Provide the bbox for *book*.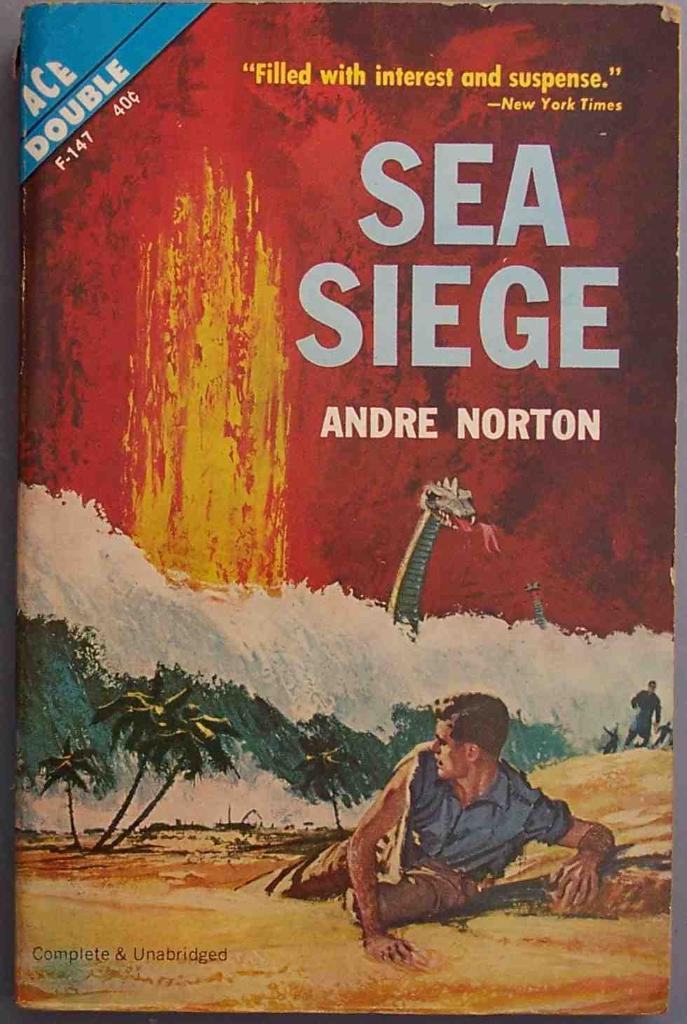
bbox(132, 0, 680, 1009).
